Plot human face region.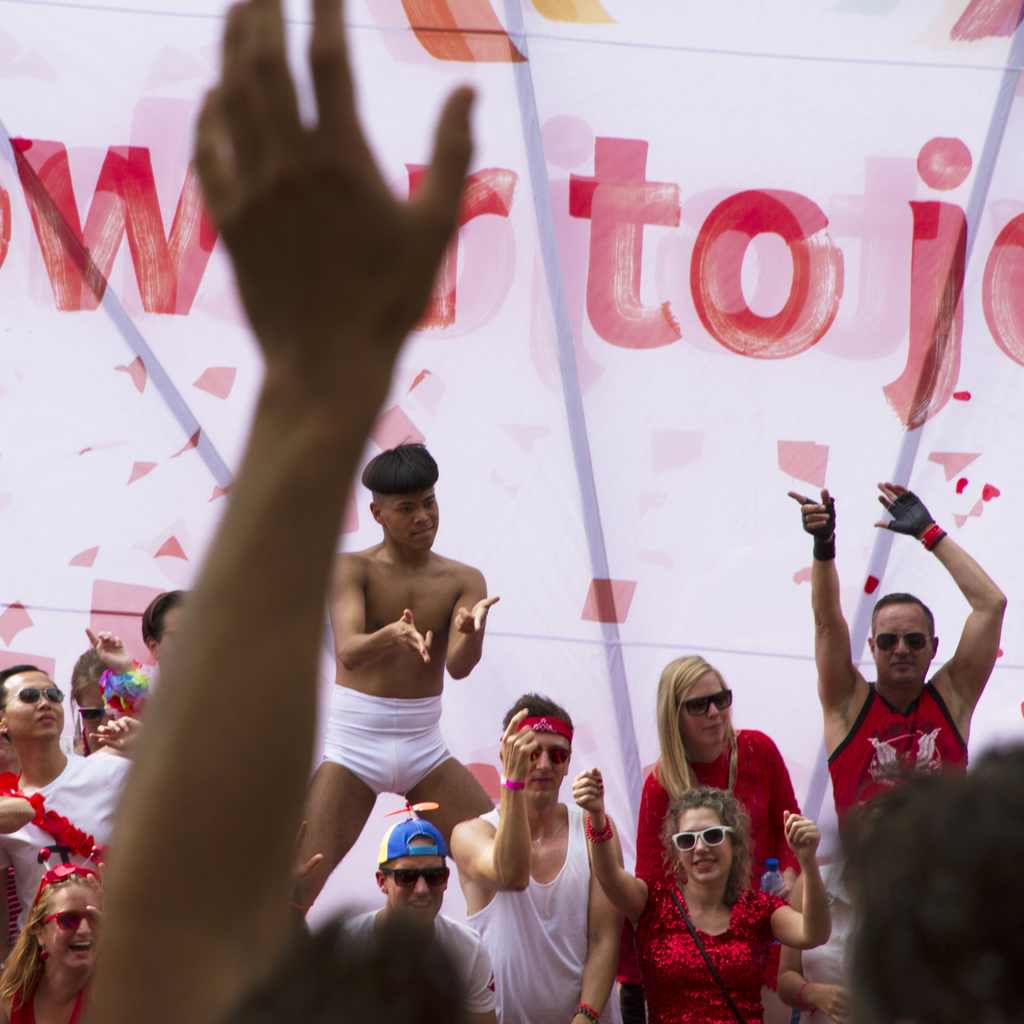
Plotted at {"x1": 381, "y1": 493, "x2": 438, "y2": 547}.
